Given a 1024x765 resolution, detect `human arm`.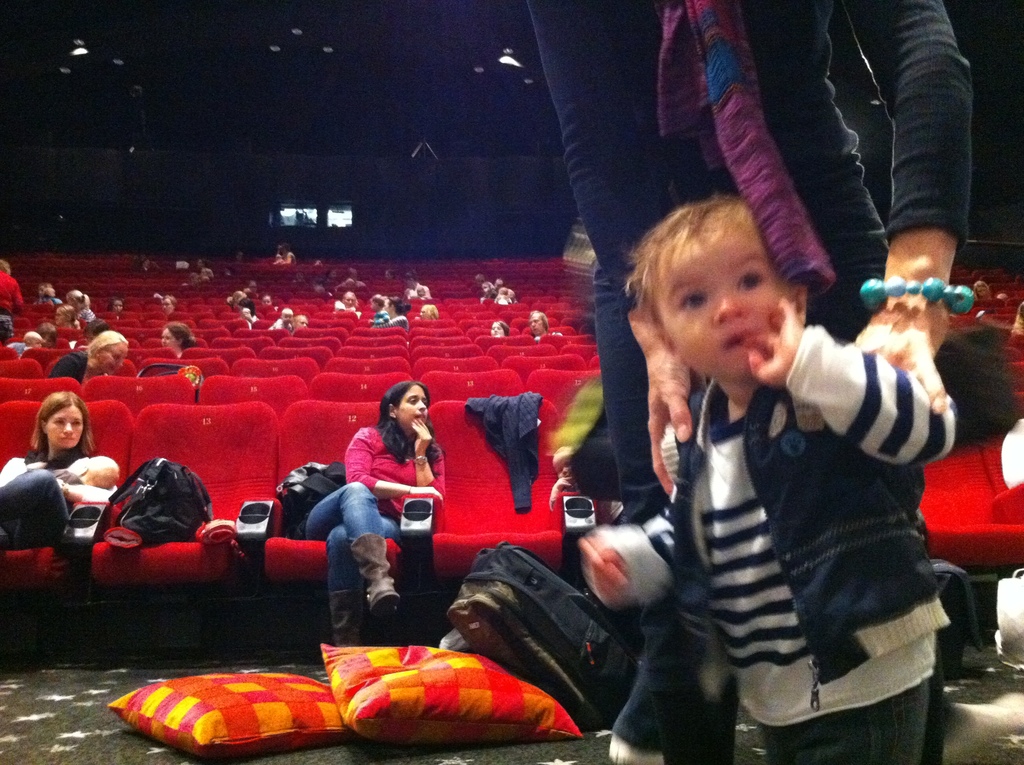
<bbox>345, 435, 437, 498</bbox>.
